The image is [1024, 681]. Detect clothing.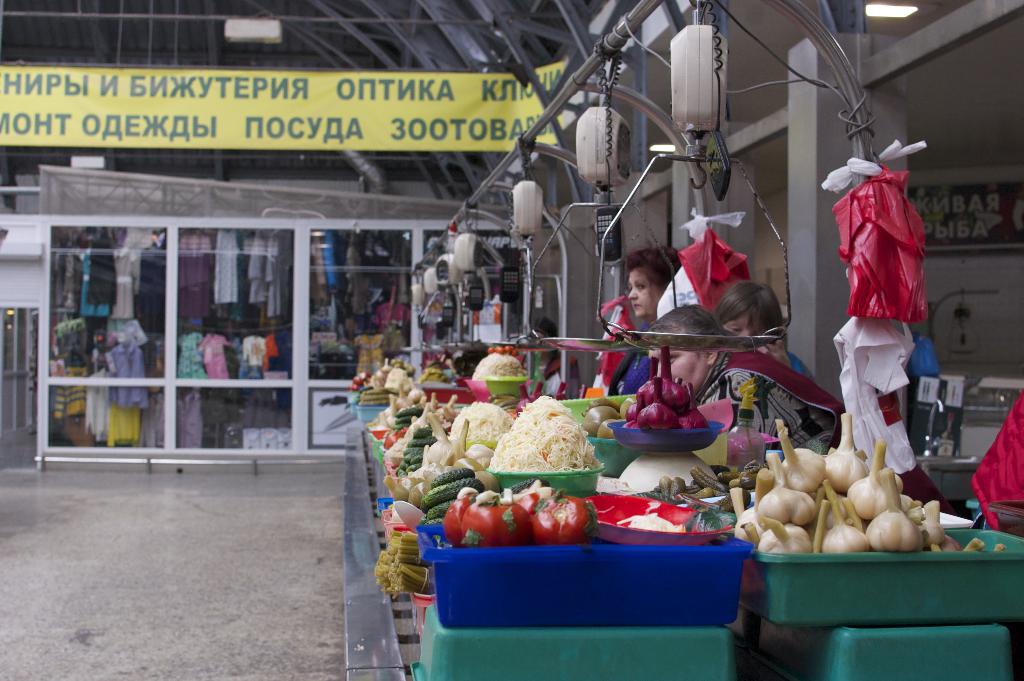
Detection: l=200, t=331, r=227, b=384.
